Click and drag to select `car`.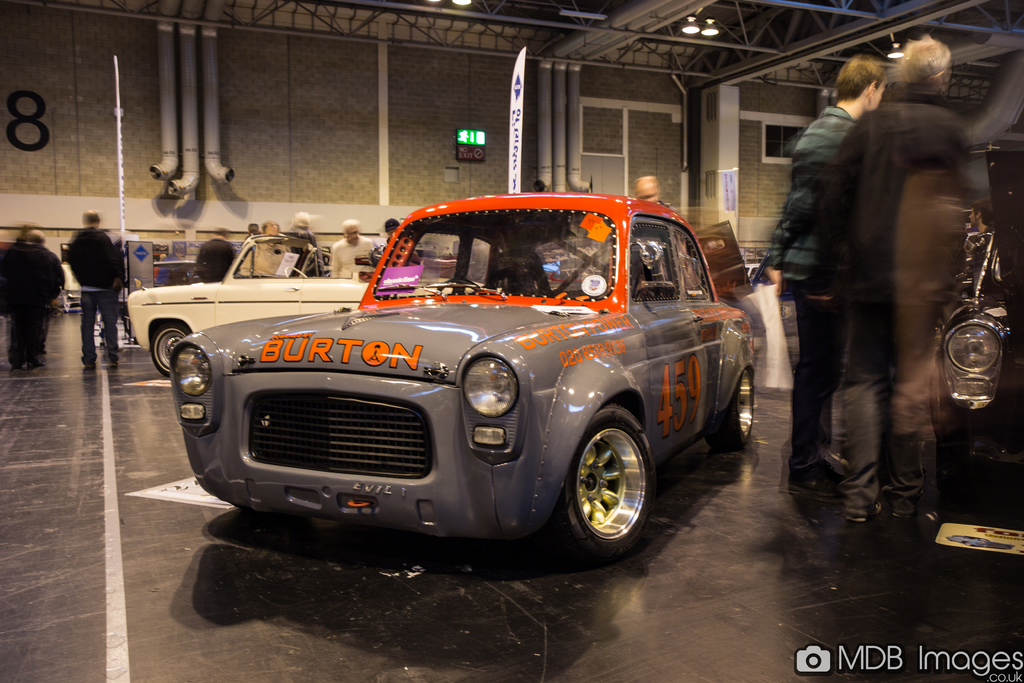
Selection: {"x1": 125, "y1": 226, "x2": 456, "y2": 370}.
